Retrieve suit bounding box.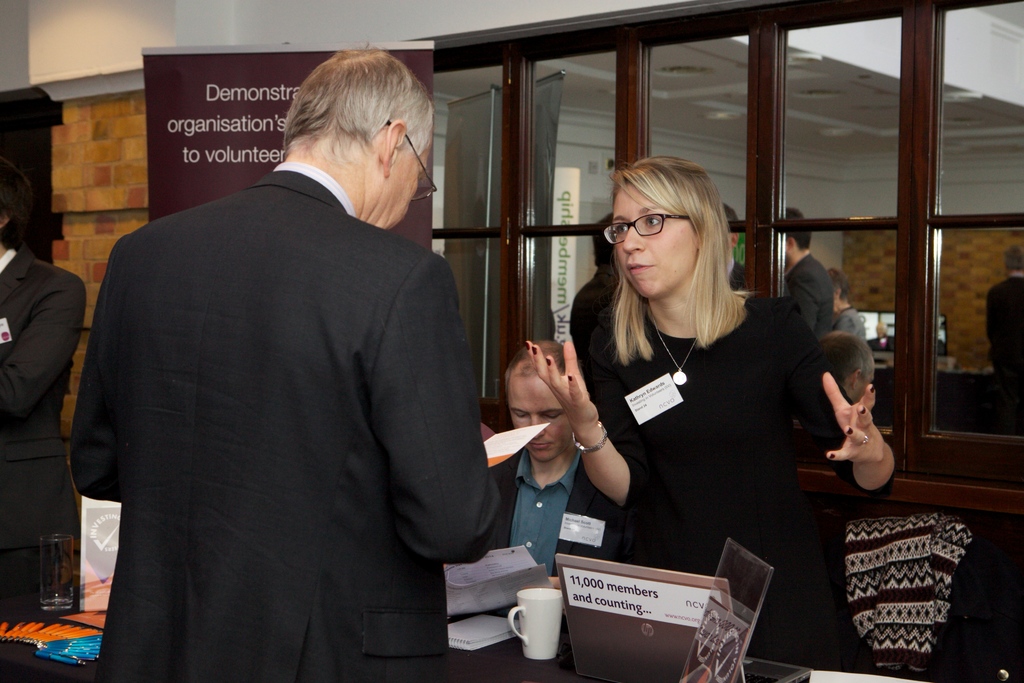
Bounding box: [0,245,90,682].
